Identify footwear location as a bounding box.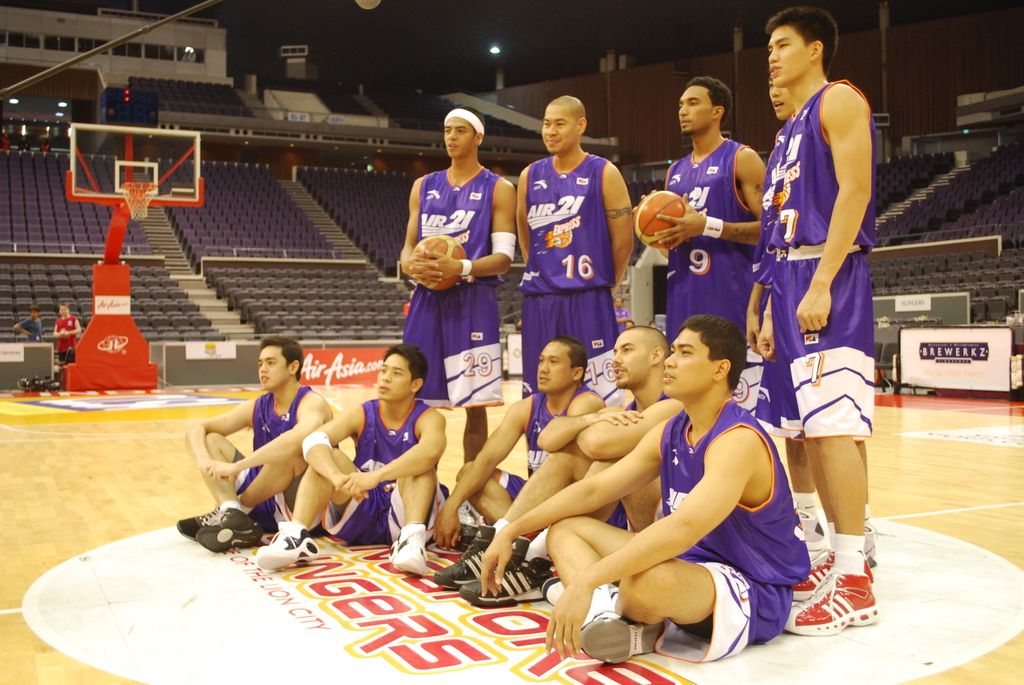
Rect(257, 514, 317, 568).
